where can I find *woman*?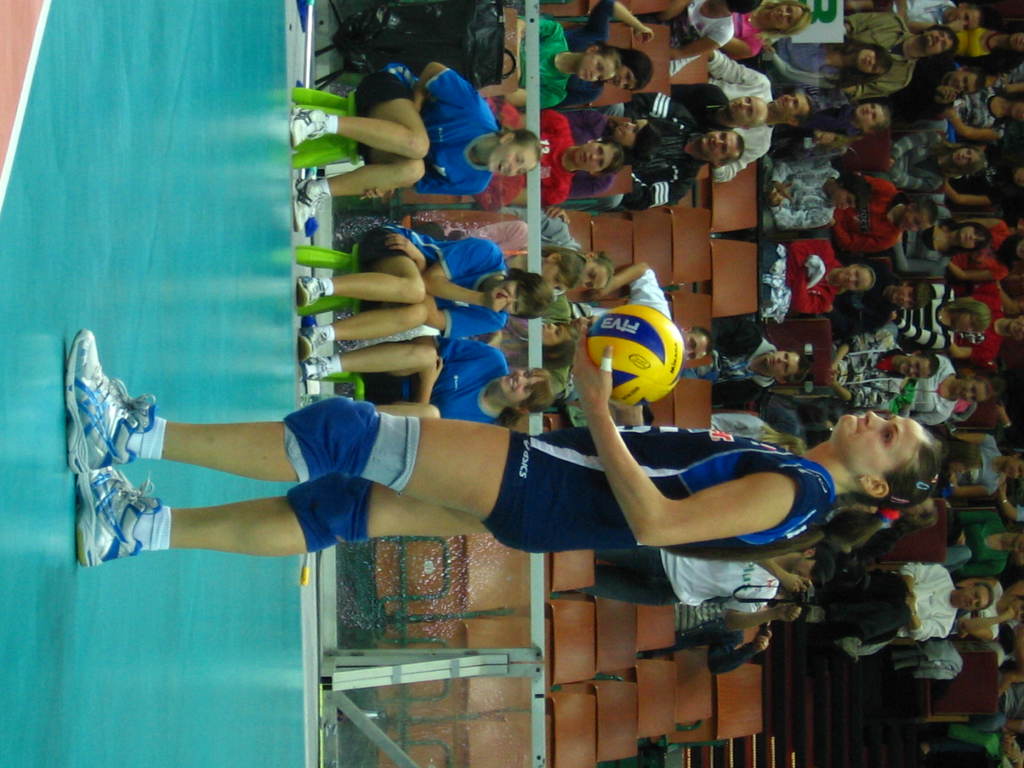
You can find it at <region>945, 222, 1023, 284</region>.
